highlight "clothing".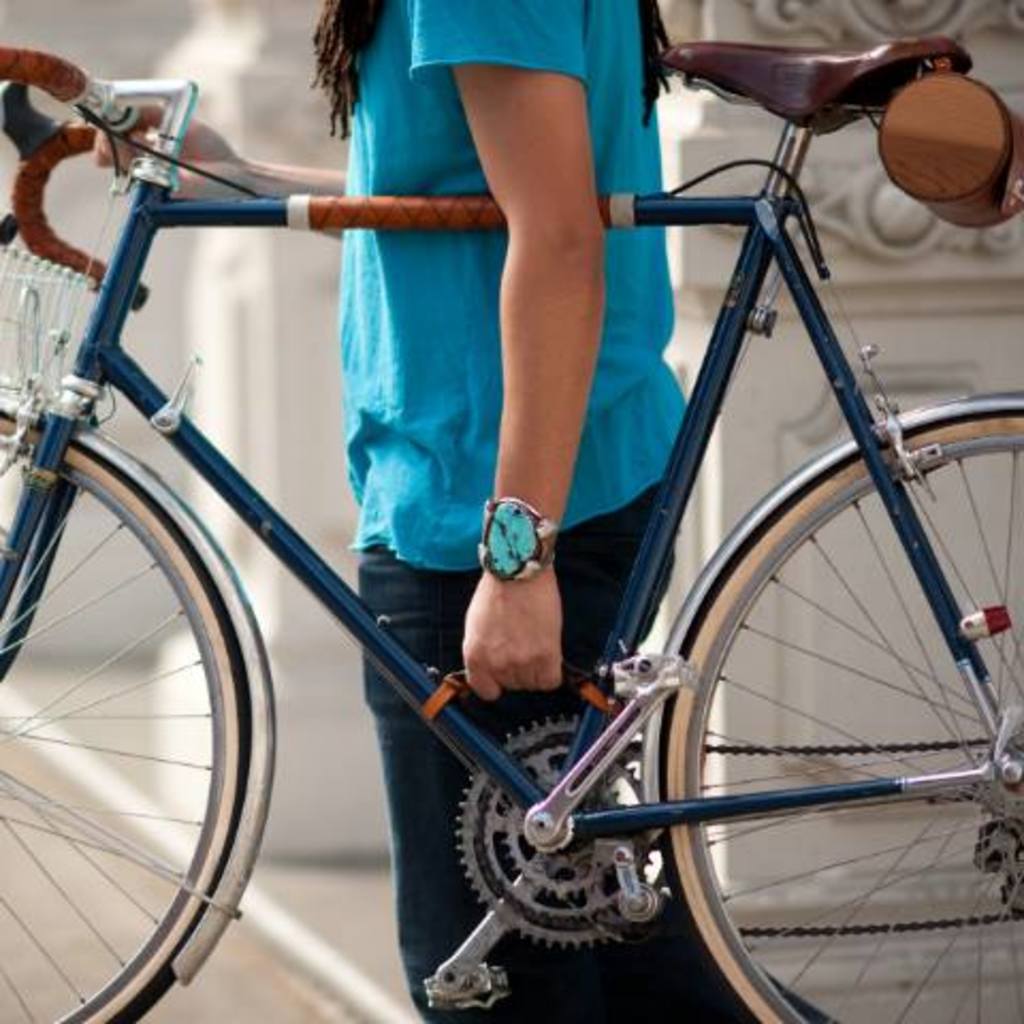
Highlighted region: <box>337,0,689,1022</box>.
